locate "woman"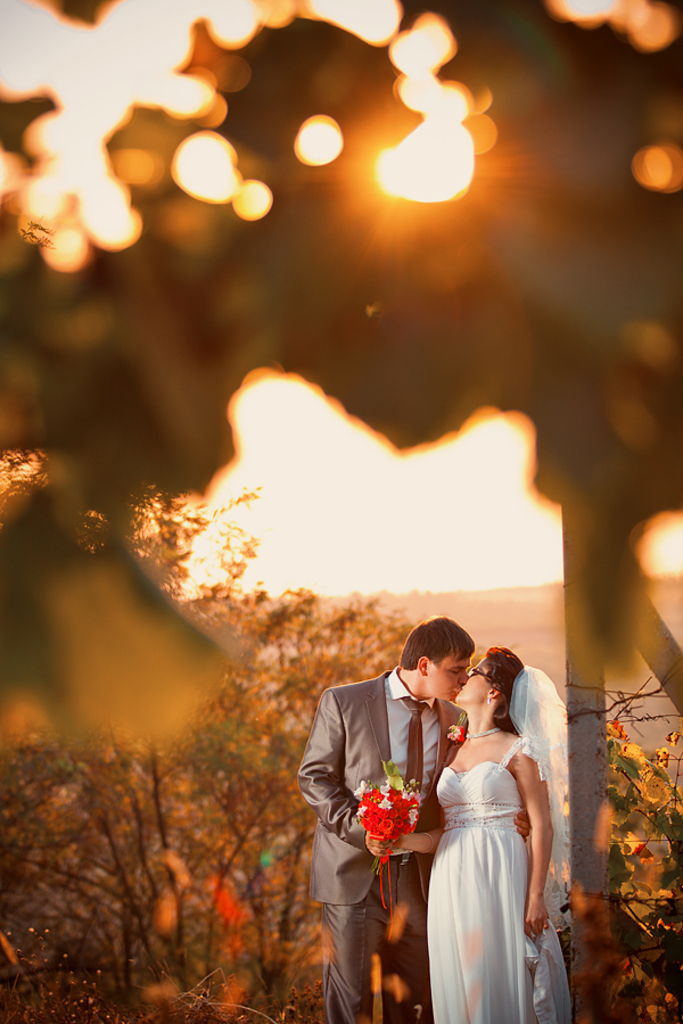
(423, 641, 554, 1018)
